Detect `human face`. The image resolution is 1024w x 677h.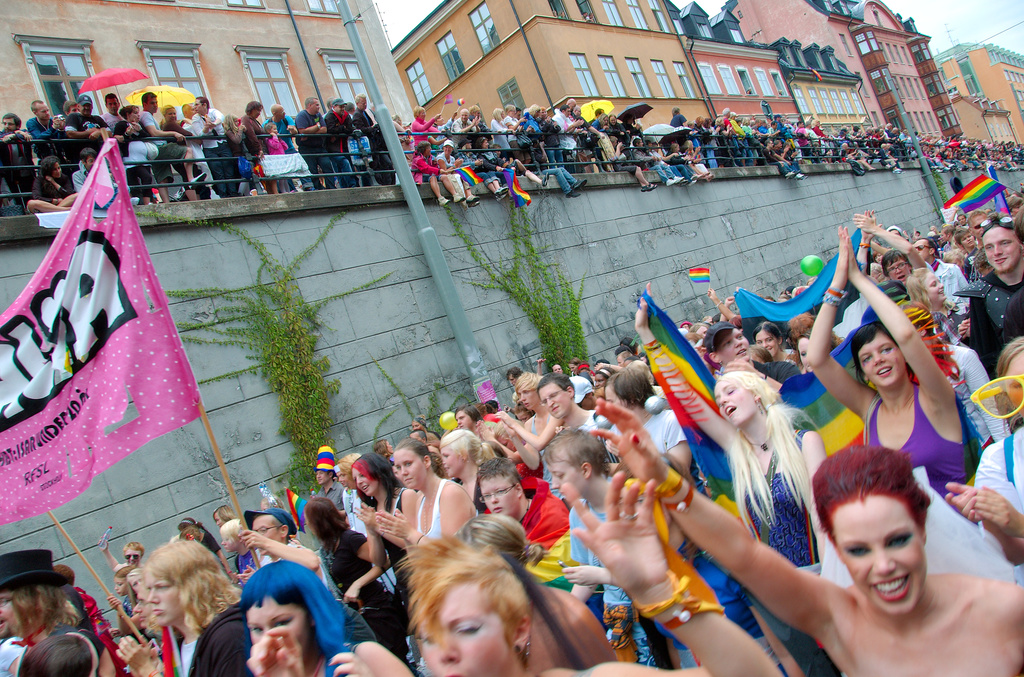
locate(113, 579, 129, 594).
